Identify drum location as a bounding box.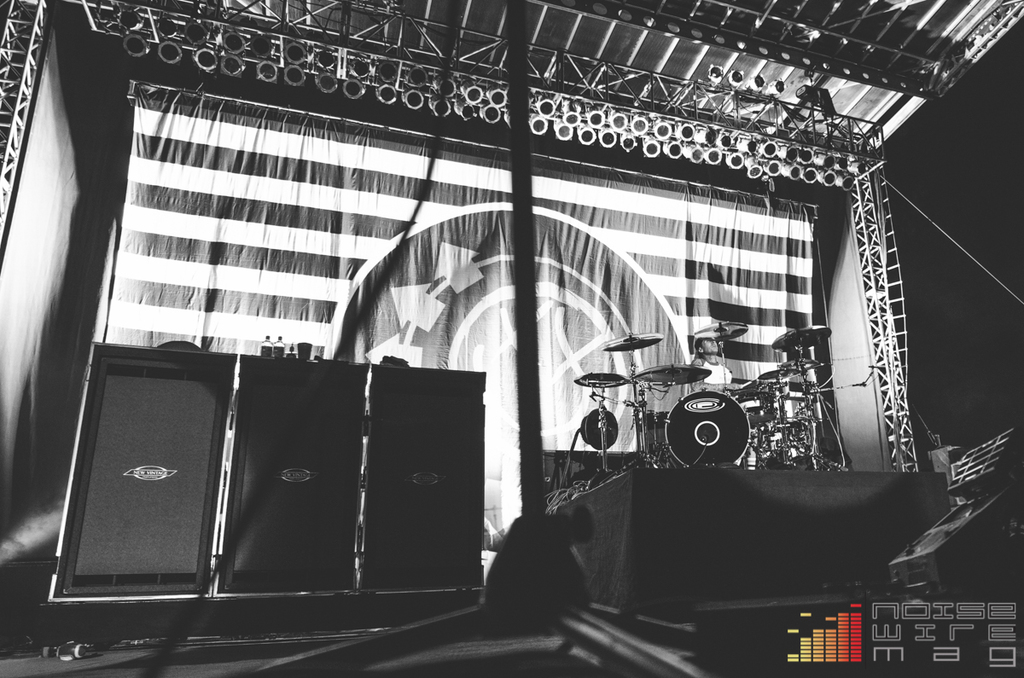
659,389,752,469.
